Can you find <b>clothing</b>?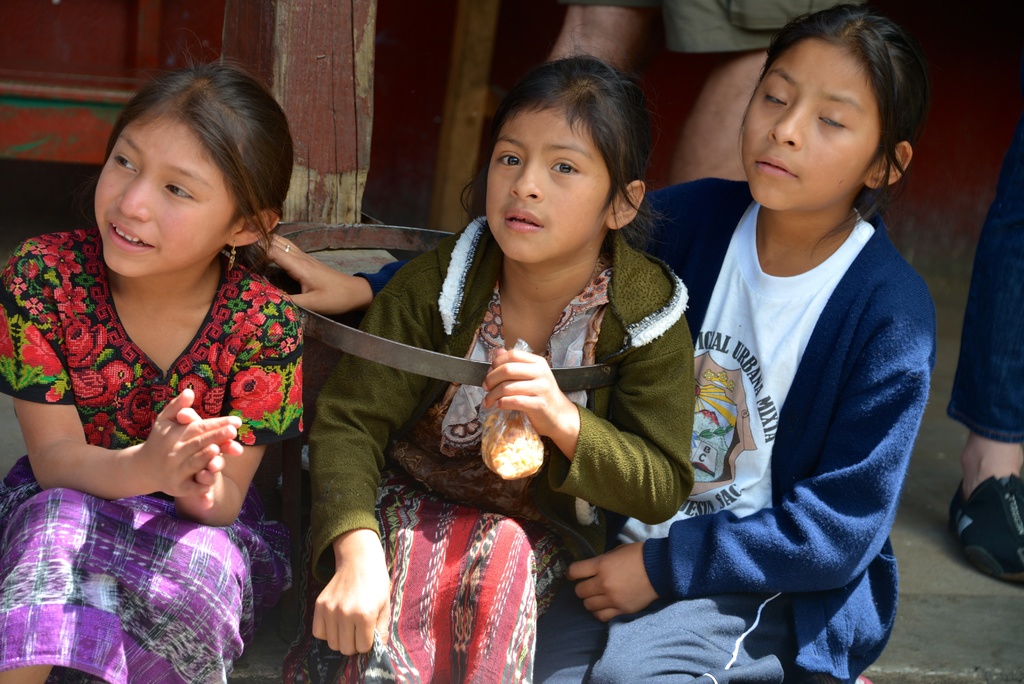
Yes, bounding box: (945, 107, 1023, 443).
